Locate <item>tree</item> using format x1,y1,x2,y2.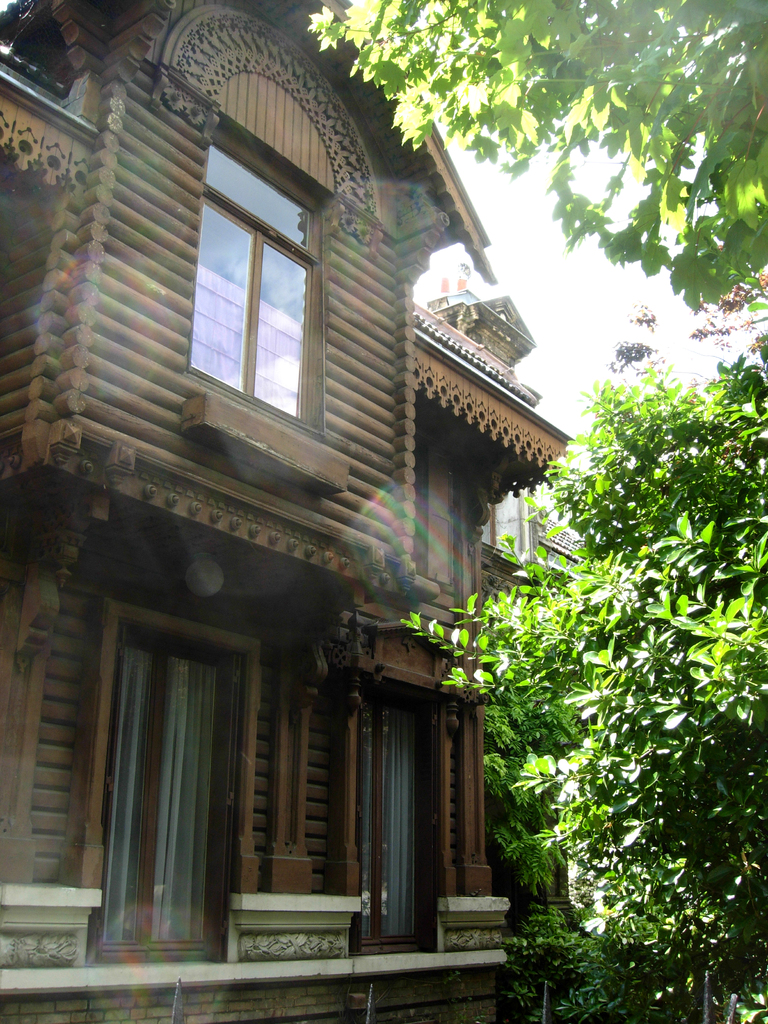
305,0,767,310.
